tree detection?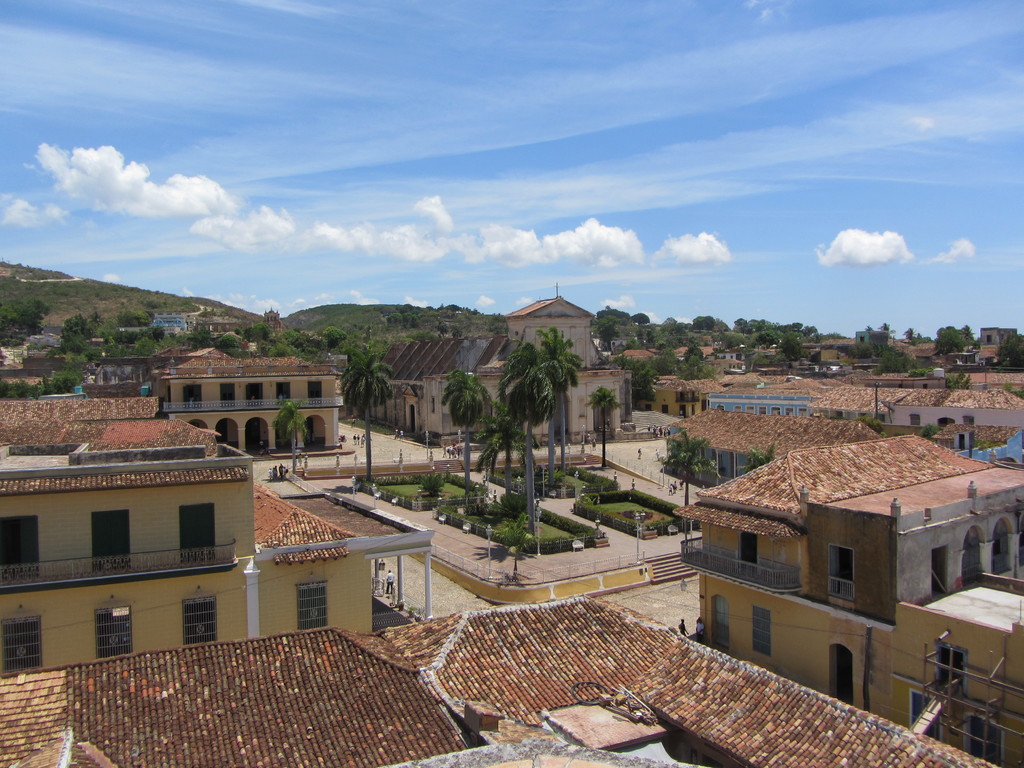
bbox(586, 386, 620, 474)
